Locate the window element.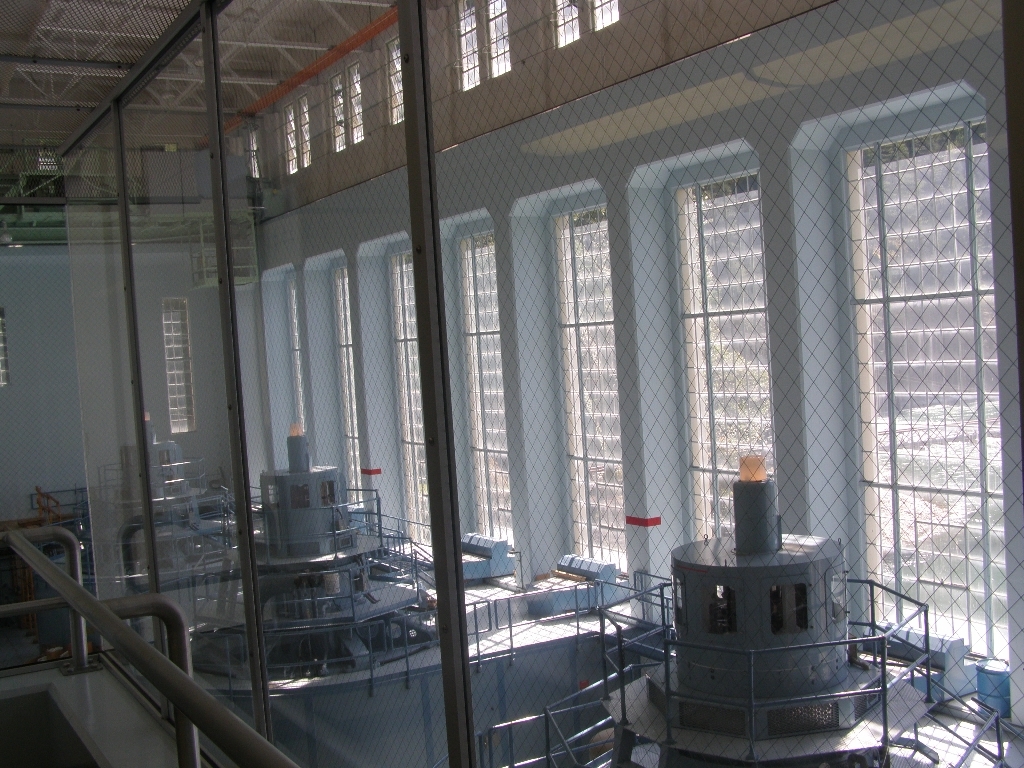
Element bbox: l=164, t=299, r=193, b=435.
